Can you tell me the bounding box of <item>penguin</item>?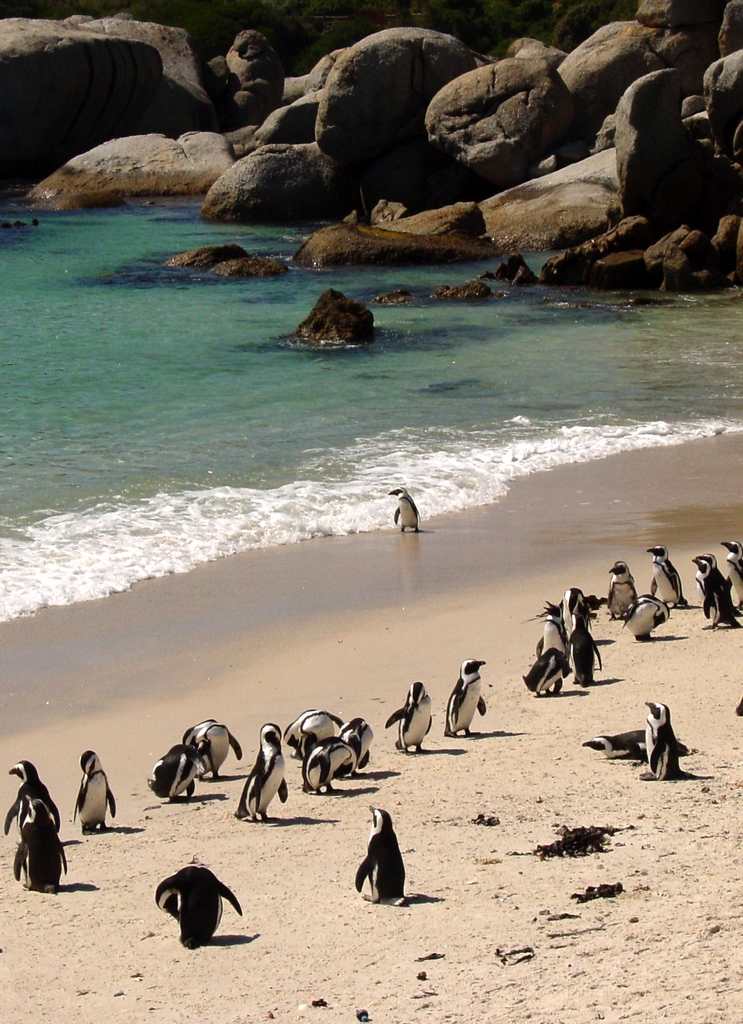
region(13, 787, 68, 899).
